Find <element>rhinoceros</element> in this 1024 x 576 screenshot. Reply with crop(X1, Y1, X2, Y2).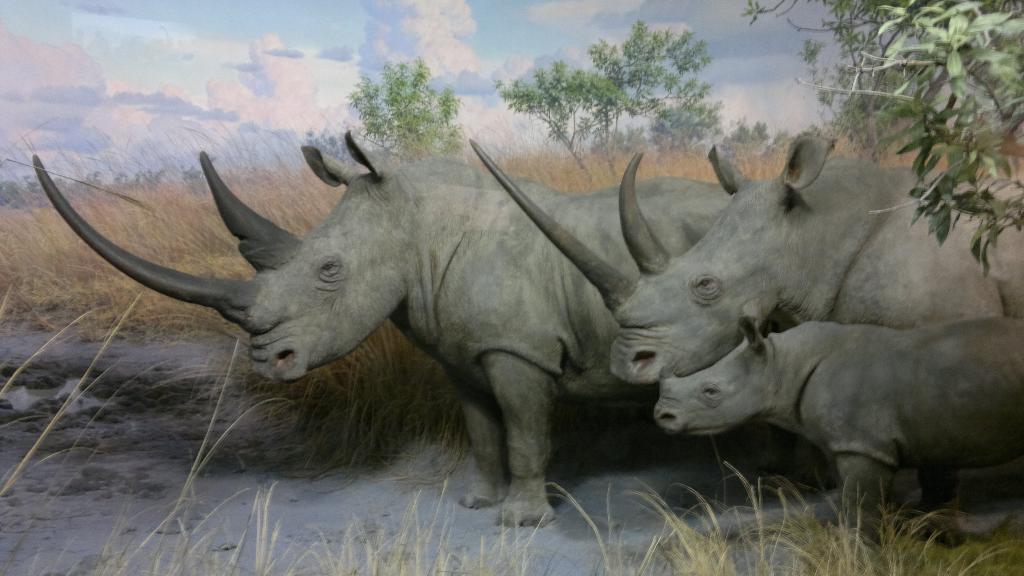
crop(646, 311, 1023, 545).
